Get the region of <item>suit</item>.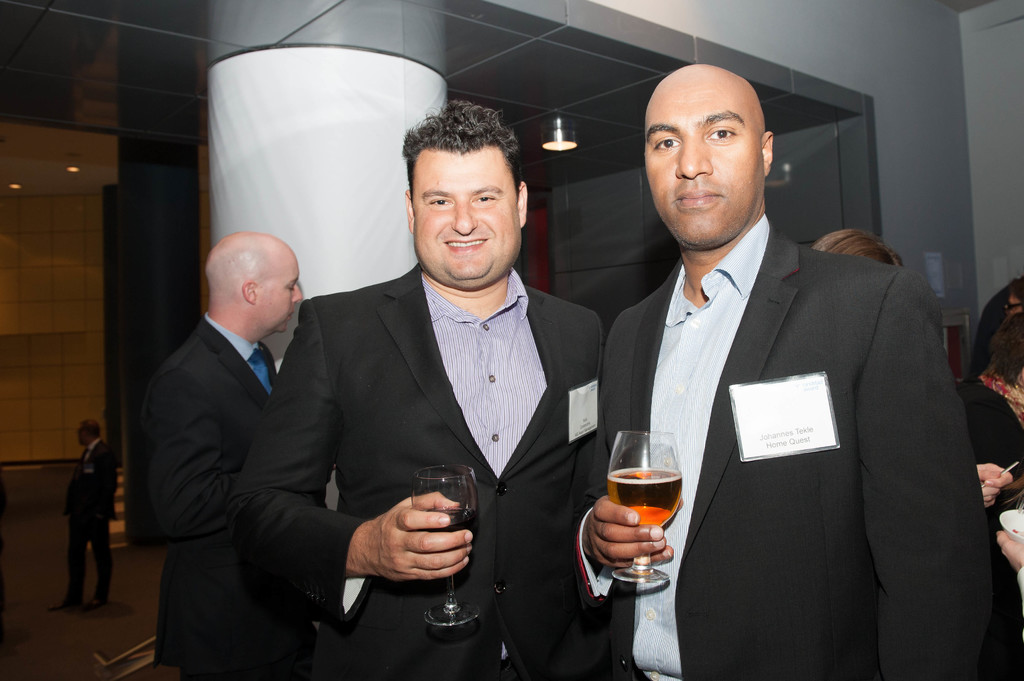
<bbox>563, 211, 993, 680</bbox>.
